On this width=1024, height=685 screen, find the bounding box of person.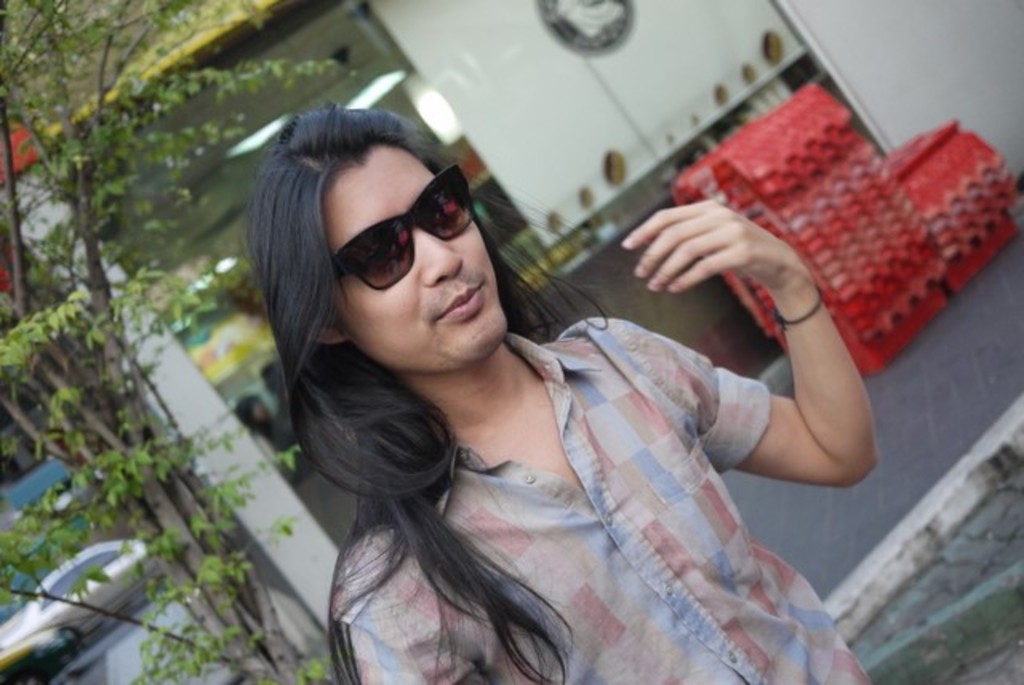
Bounding box: (x1=242, y1=98, x2=882, y2=683).
